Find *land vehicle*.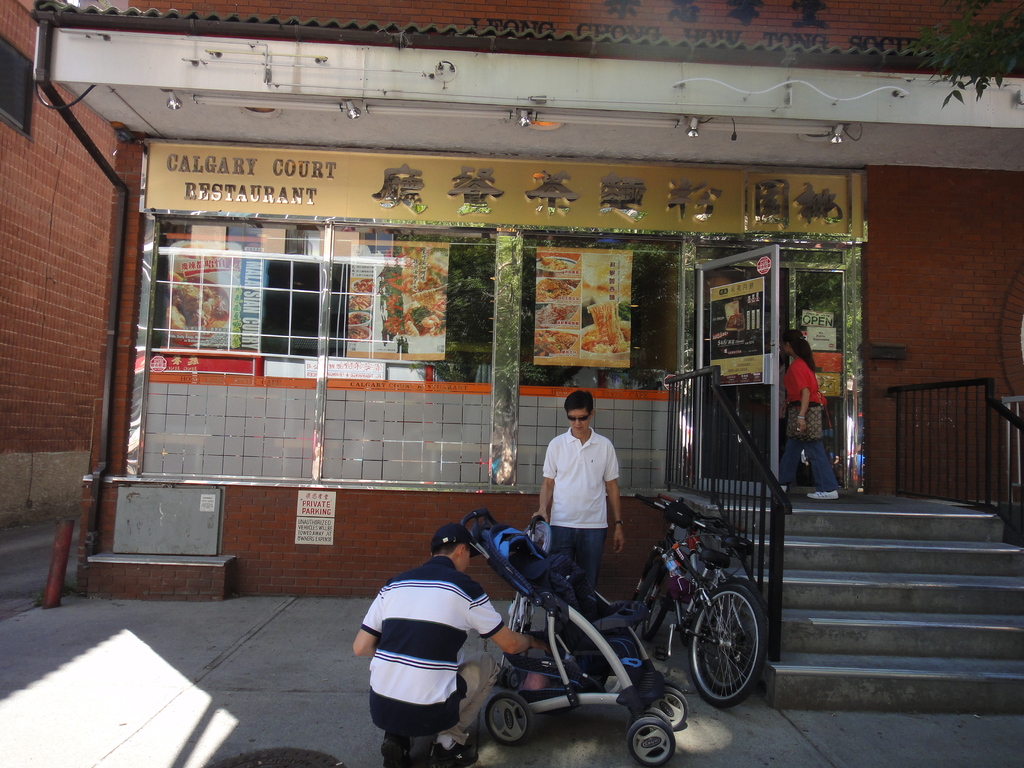
crop(460, 509, 690, 767).
